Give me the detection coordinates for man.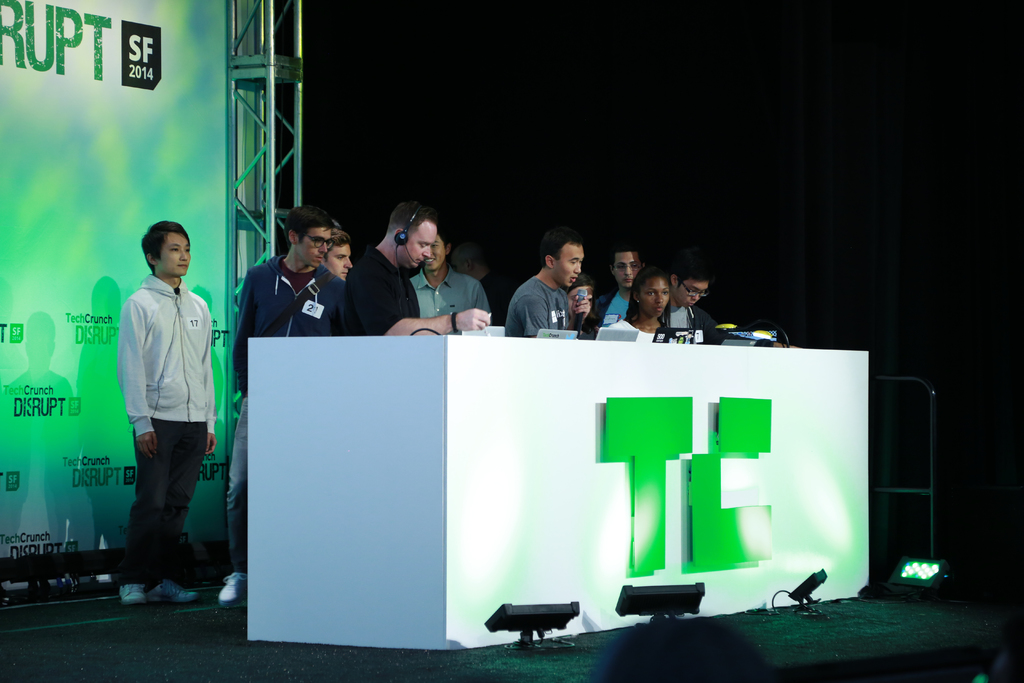
220,210,353,601.
